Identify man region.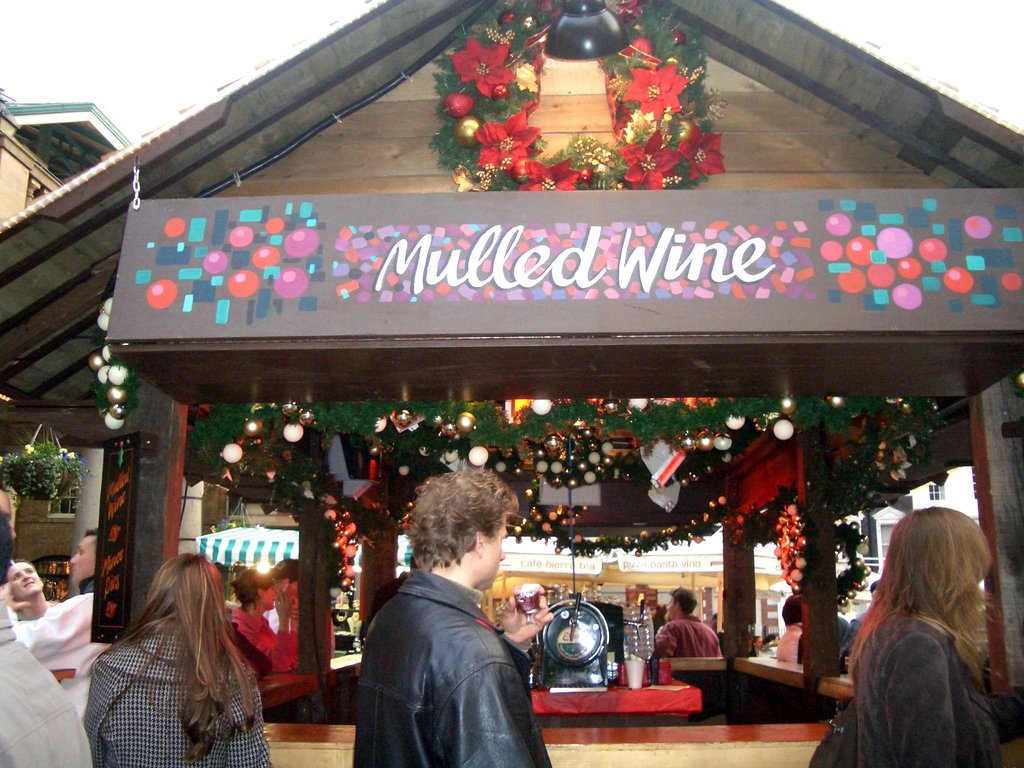
Region: select_region(344, 463, 563, 767).
